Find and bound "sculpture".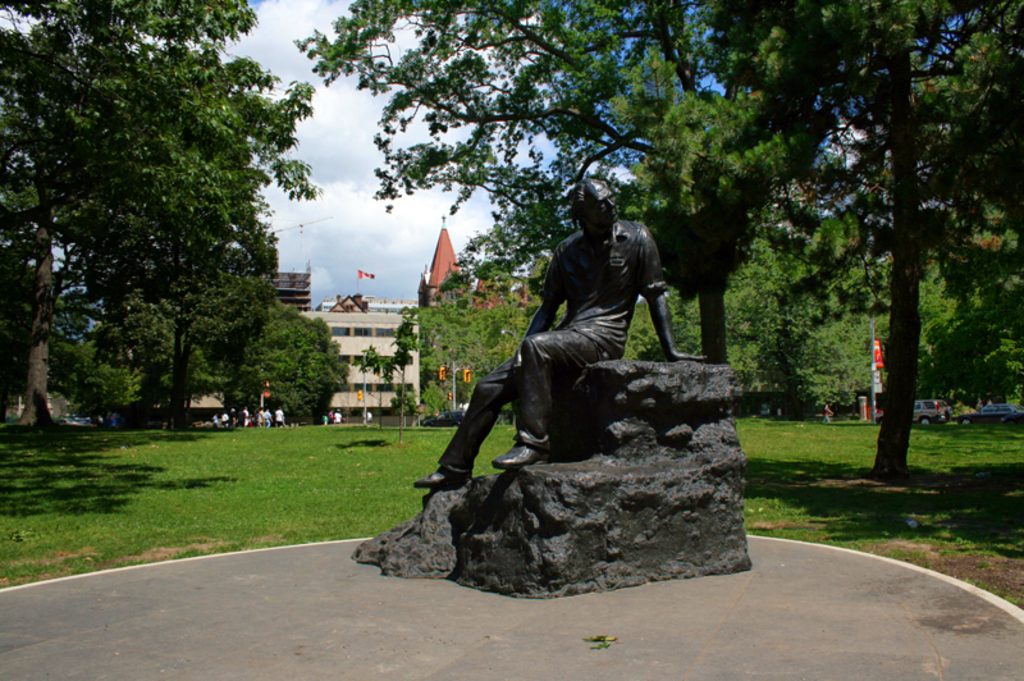
Bound: box(444, 179, 684, 529).
